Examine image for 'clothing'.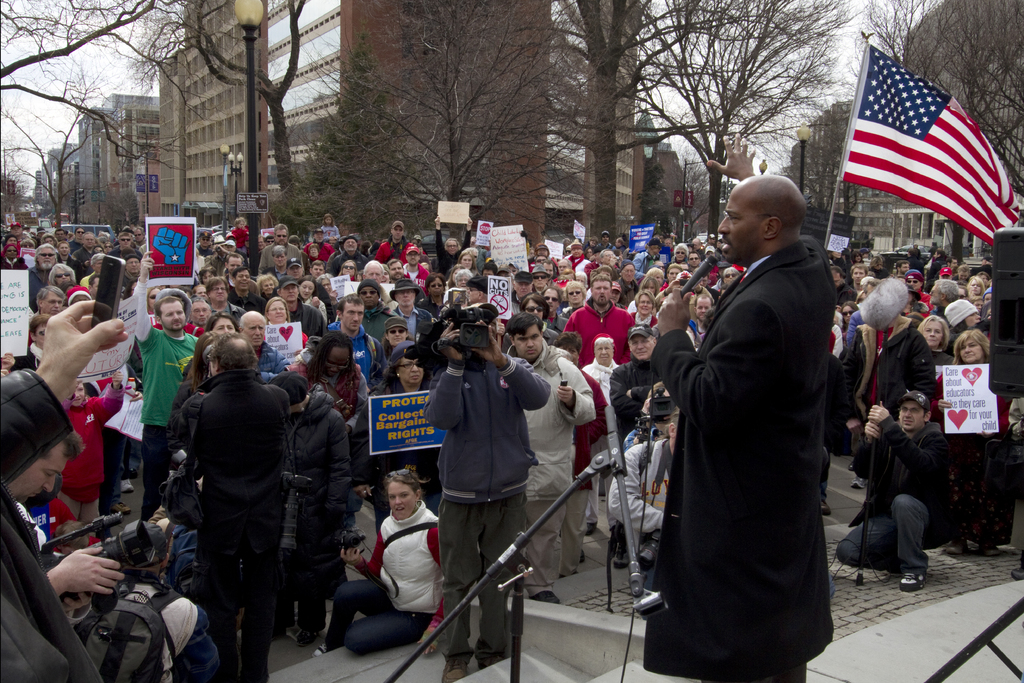
Examination result: rect(568, 255, 588, 271).
